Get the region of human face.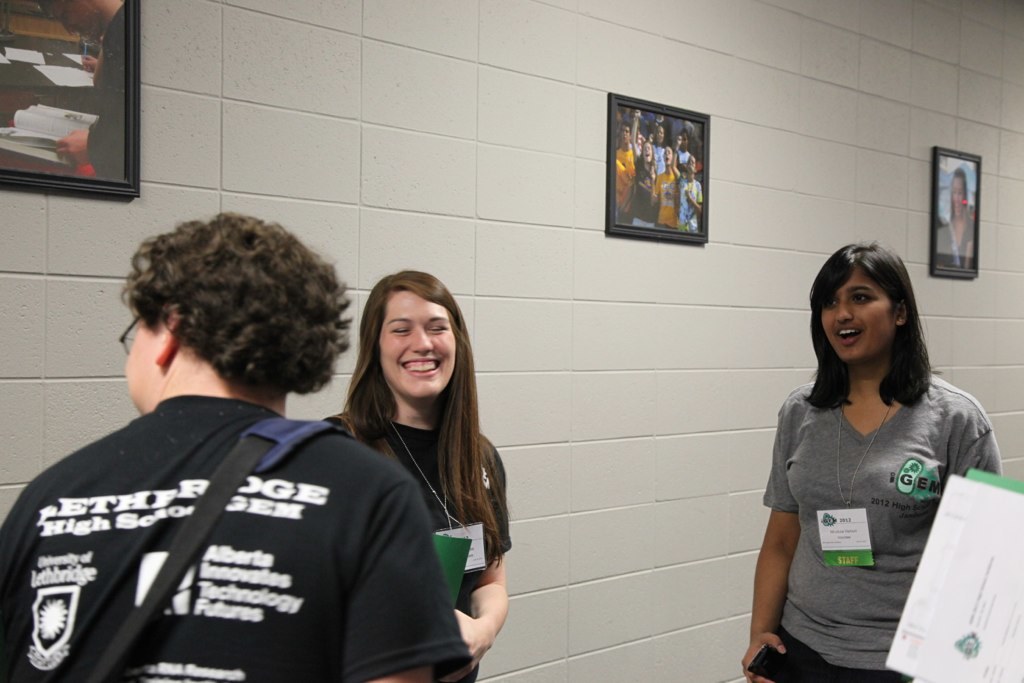
locate(119, 317, 165, 418).
